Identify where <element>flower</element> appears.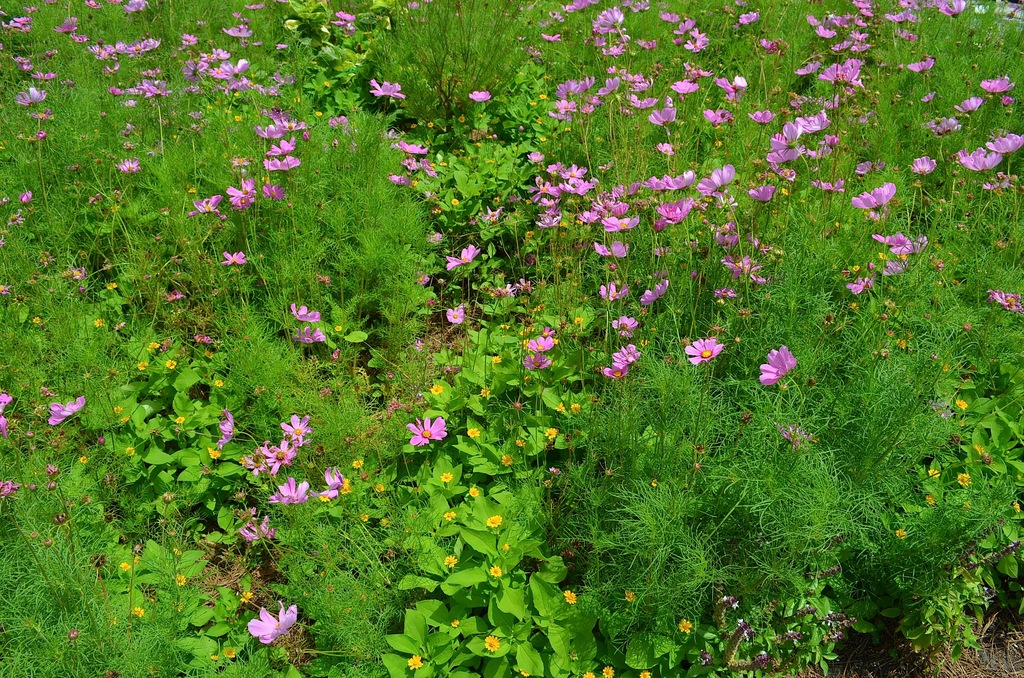
Appears at Rect(562, 587, 575, 603).
